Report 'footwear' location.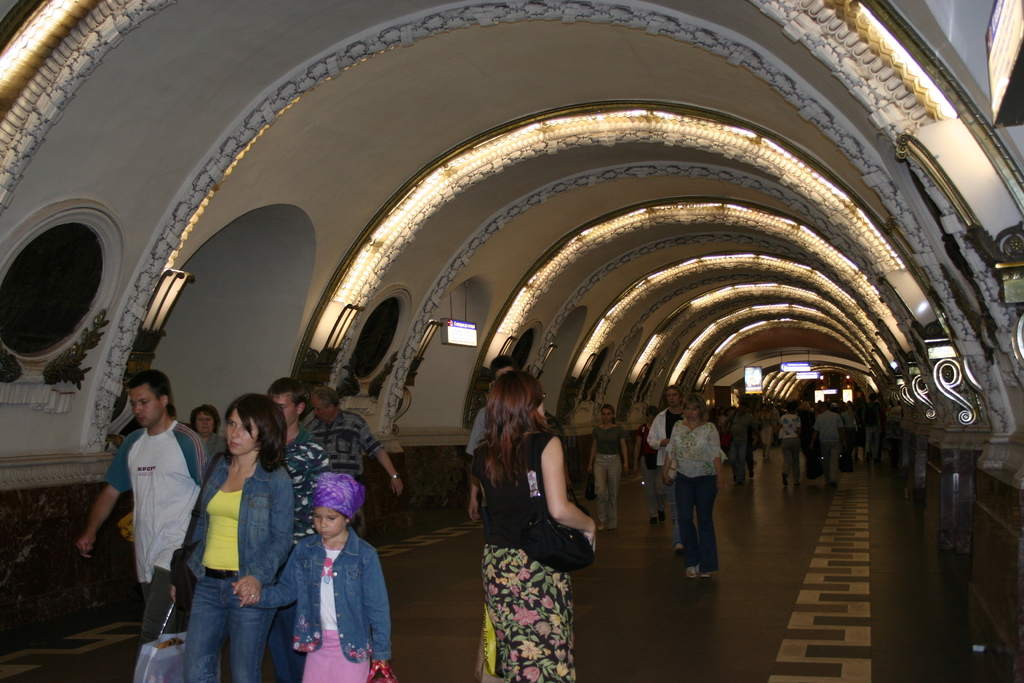
Report: 675/540/683/552.
